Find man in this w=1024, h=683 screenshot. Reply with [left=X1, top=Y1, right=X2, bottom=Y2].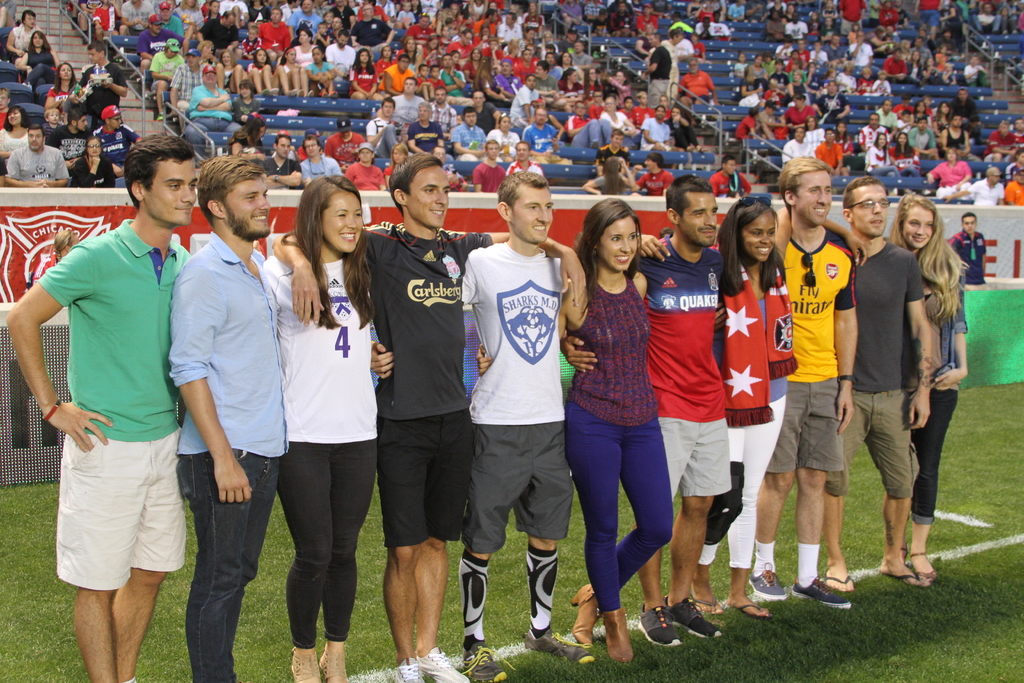
[left=497, top=13, right=522, bottom=41].
